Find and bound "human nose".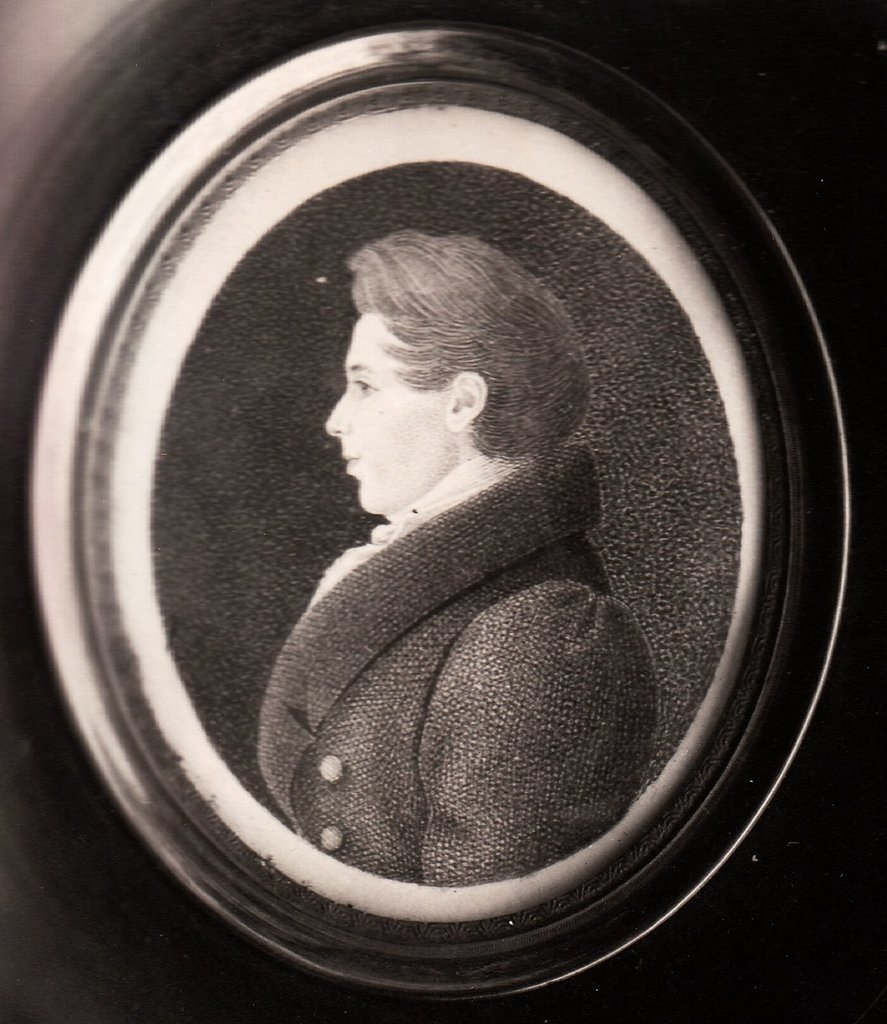
Bound: Rect(327, 385, 348, 434).
